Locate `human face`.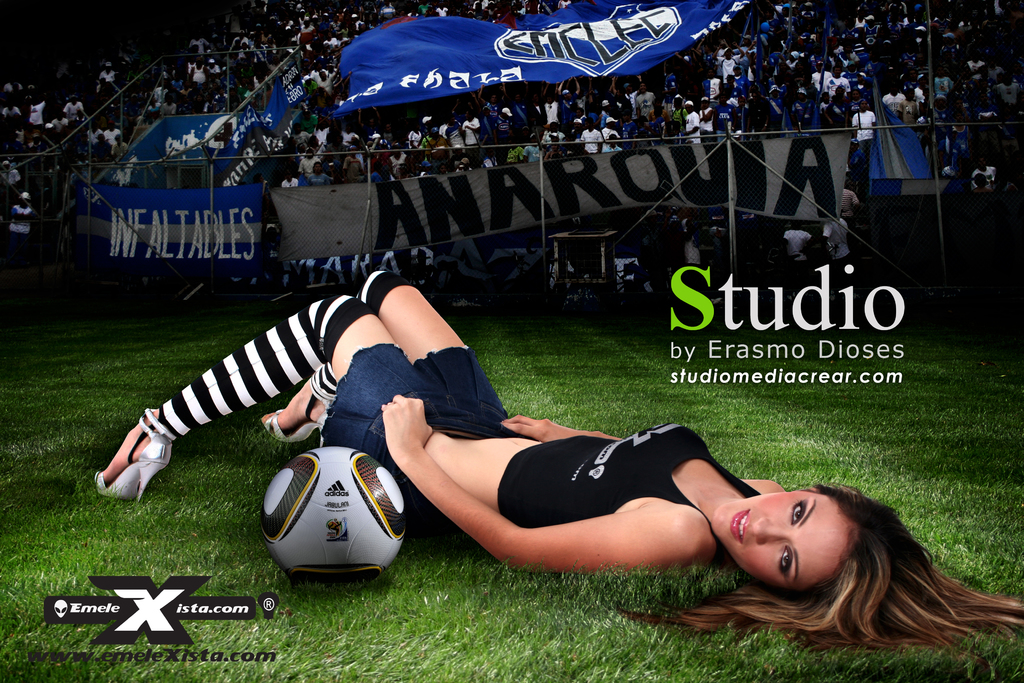
Bounding box: {"x1": 712, "y1": 492, "x2": 845, "y2": 592}.
